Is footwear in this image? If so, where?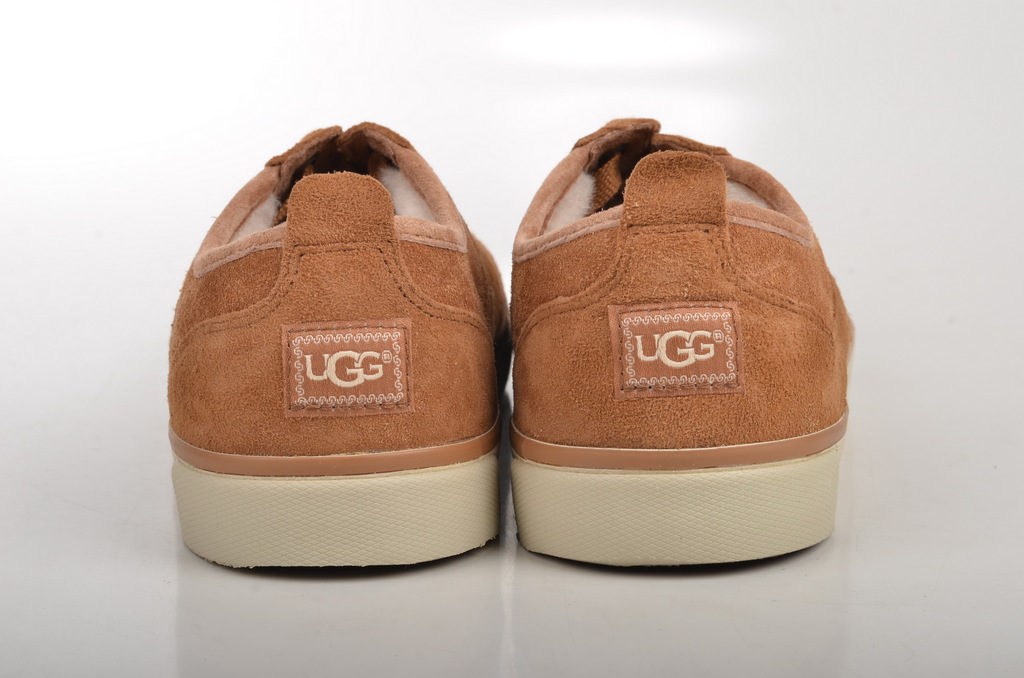
Yes, at [x1=509, y1=113, x2=851, y2=569].
